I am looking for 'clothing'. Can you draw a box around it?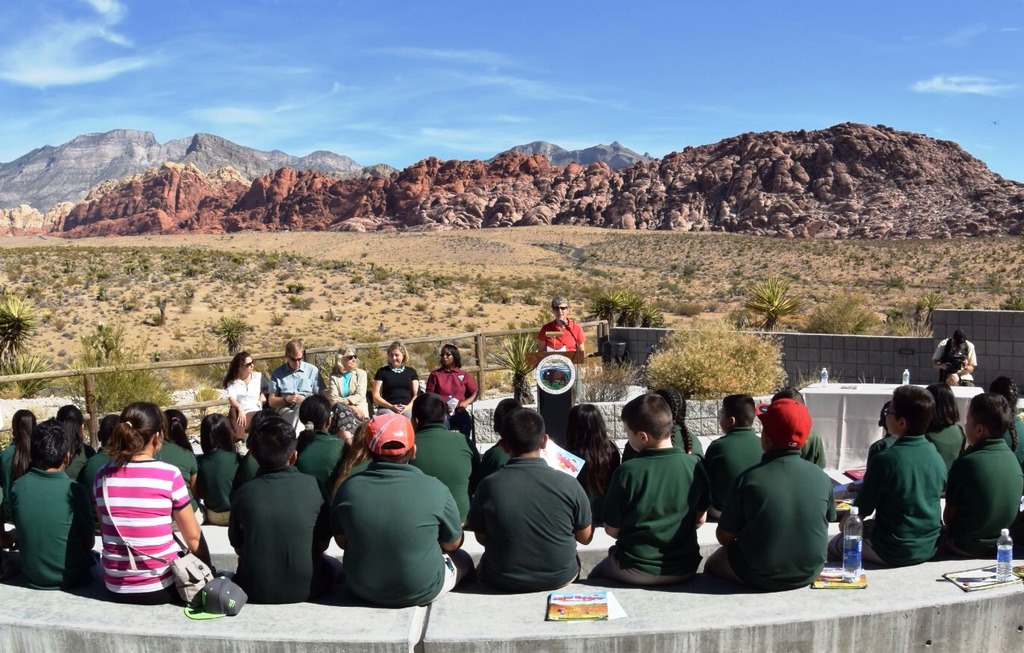
Sure, the bounding box is (929,421,967,458).
